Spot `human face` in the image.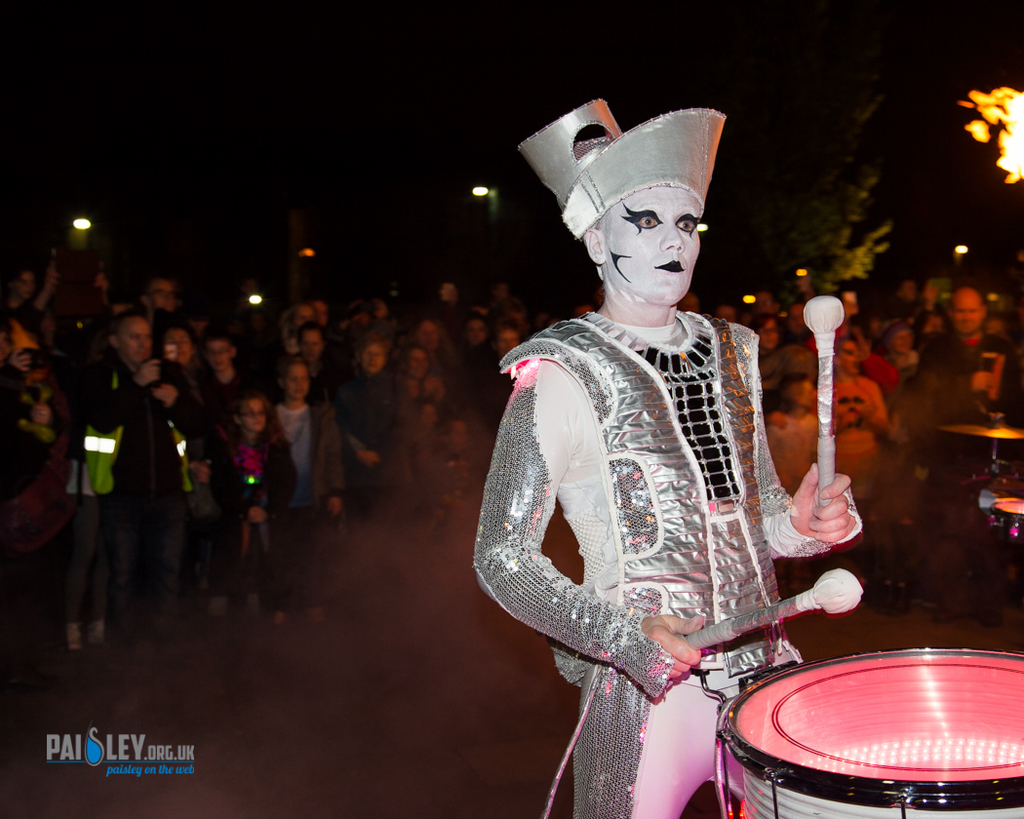
`human face` found at <region>837, 338, 858, 364</region>.
